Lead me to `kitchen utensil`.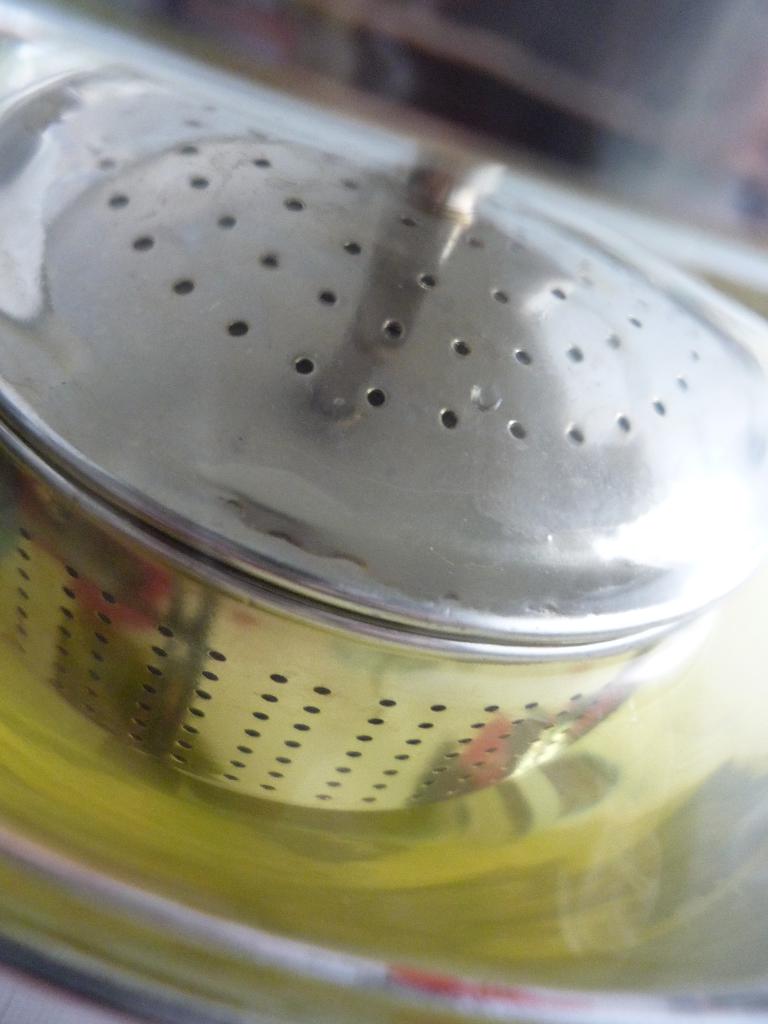
Lead to 0:59:767:811.
